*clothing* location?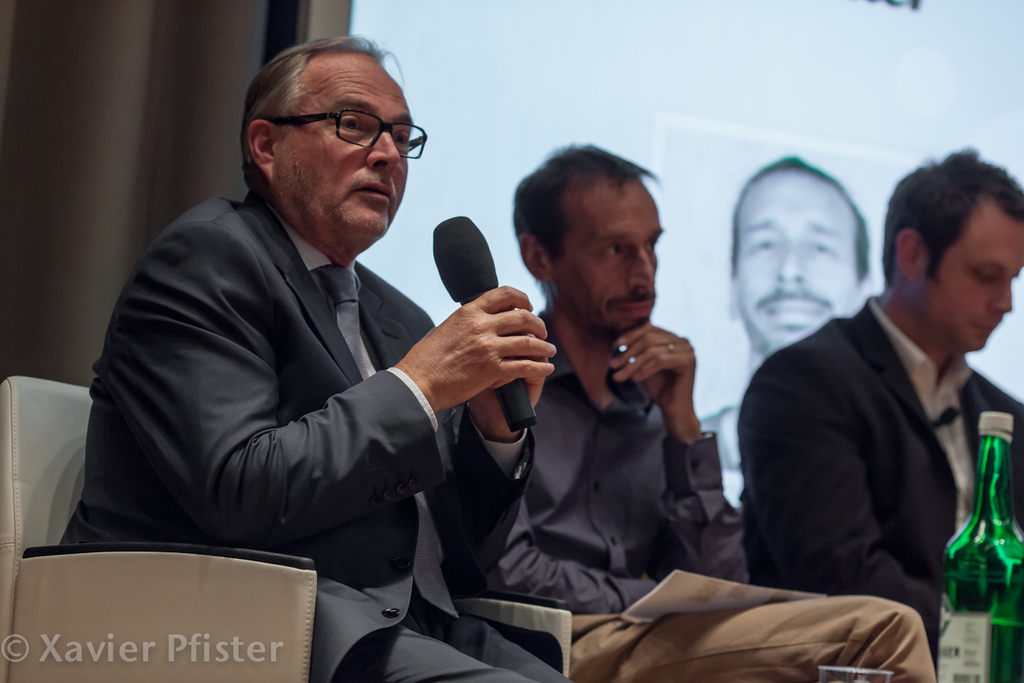
(59,184,568,682)
